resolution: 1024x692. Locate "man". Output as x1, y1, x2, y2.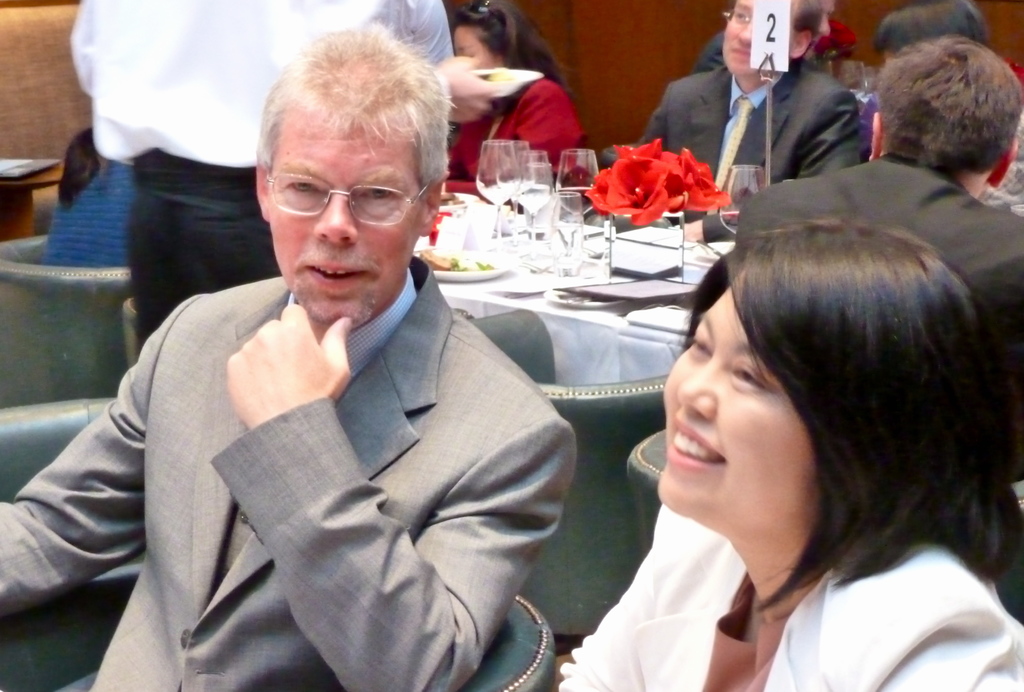
617, 0, 863, 219.
